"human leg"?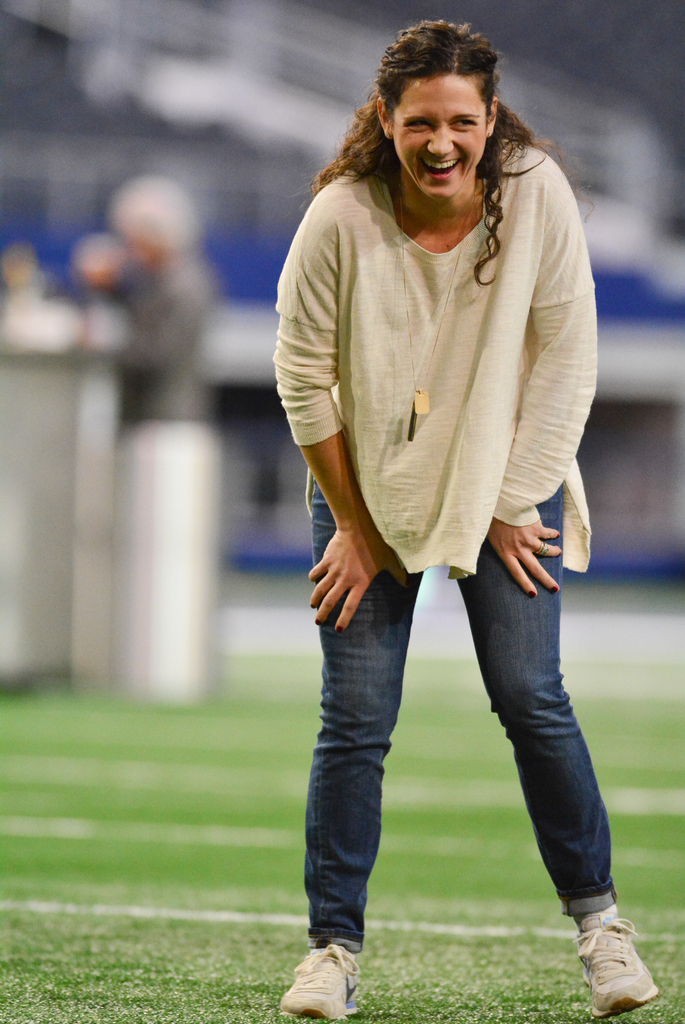
466, 488, 656, 1018
